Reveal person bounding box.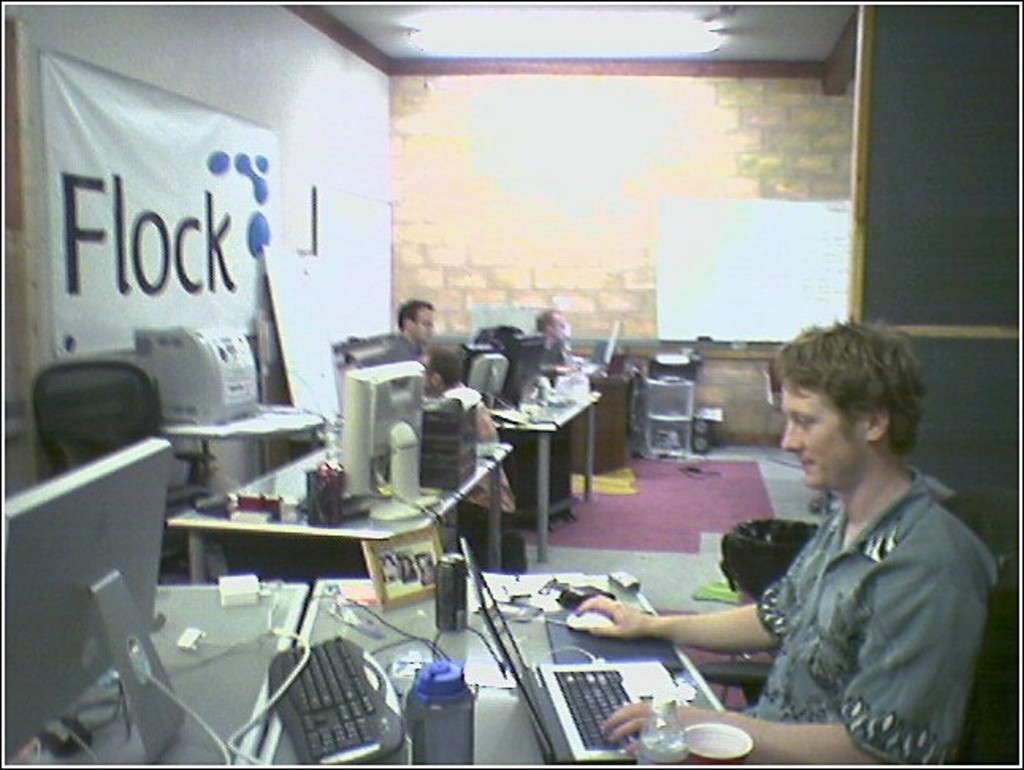
Revealed: detection(531, 303, 566, 333).
